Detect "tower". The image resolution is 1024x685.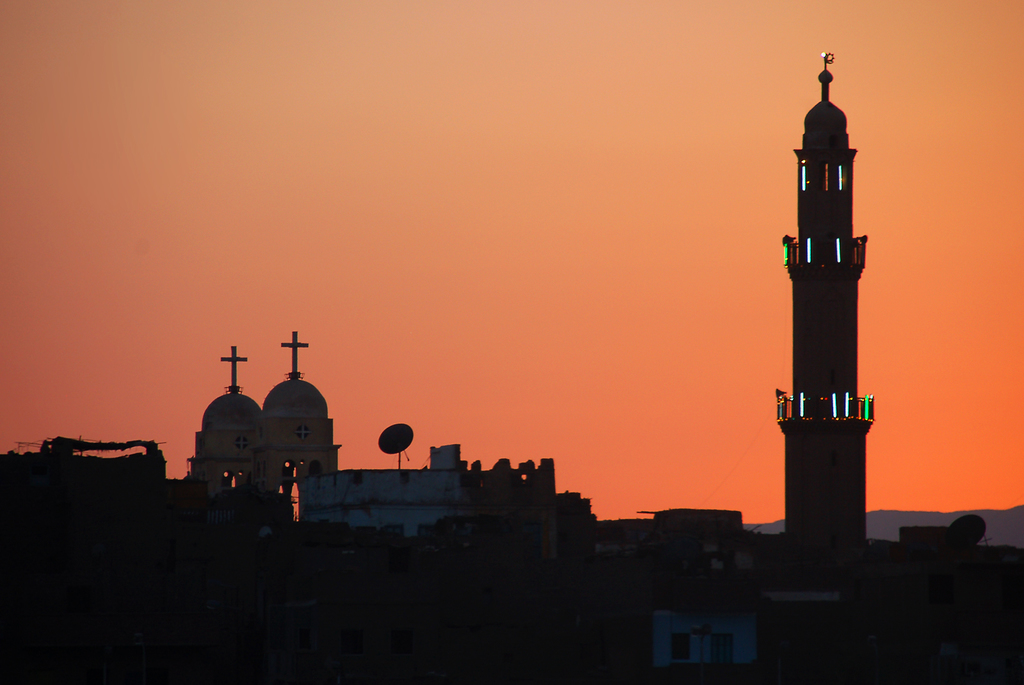
<bbox>246, 332, 339, 510</bbox>.
